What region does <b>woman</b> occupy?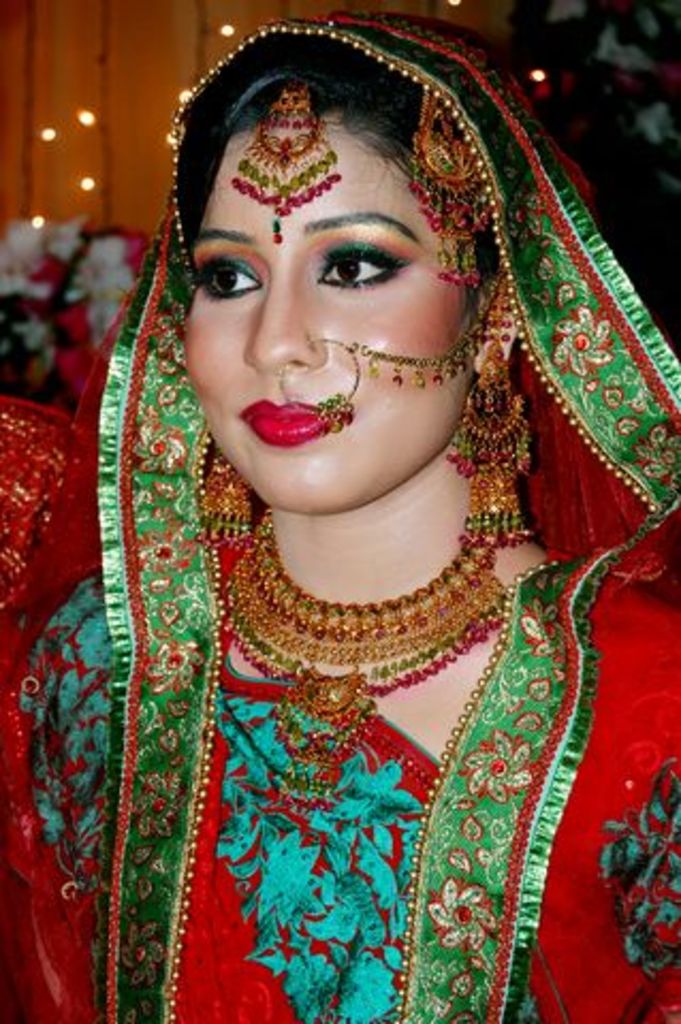
56, 13, 675, 911.
